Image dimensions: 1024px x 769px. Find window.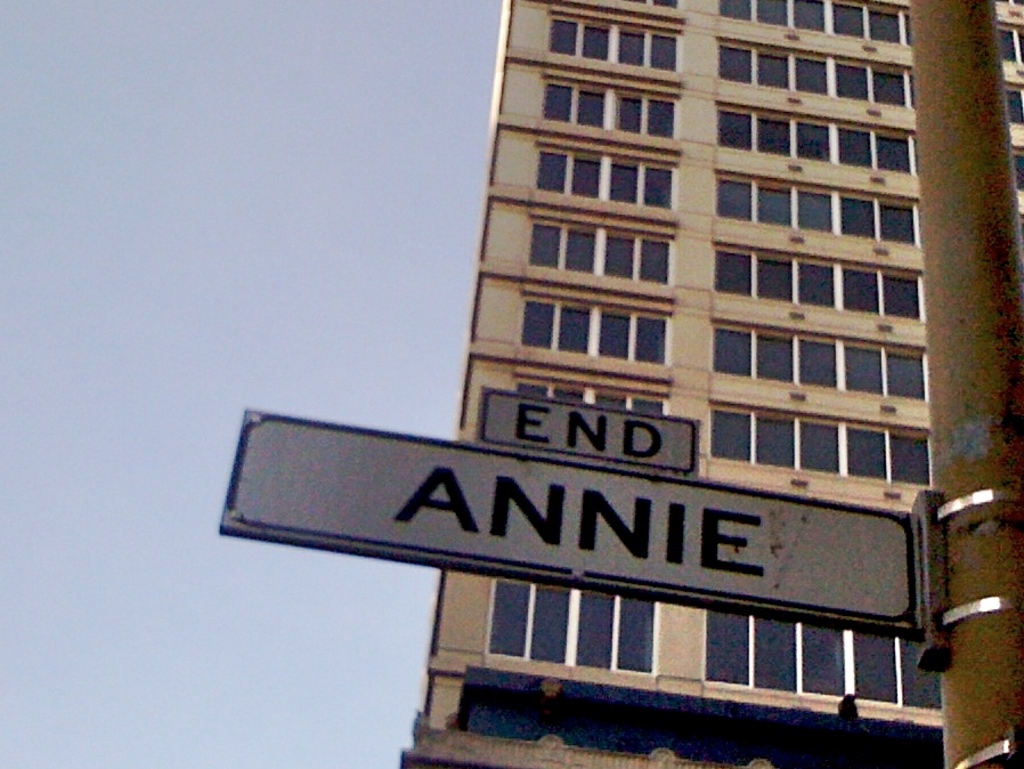
894/436/925/485.
